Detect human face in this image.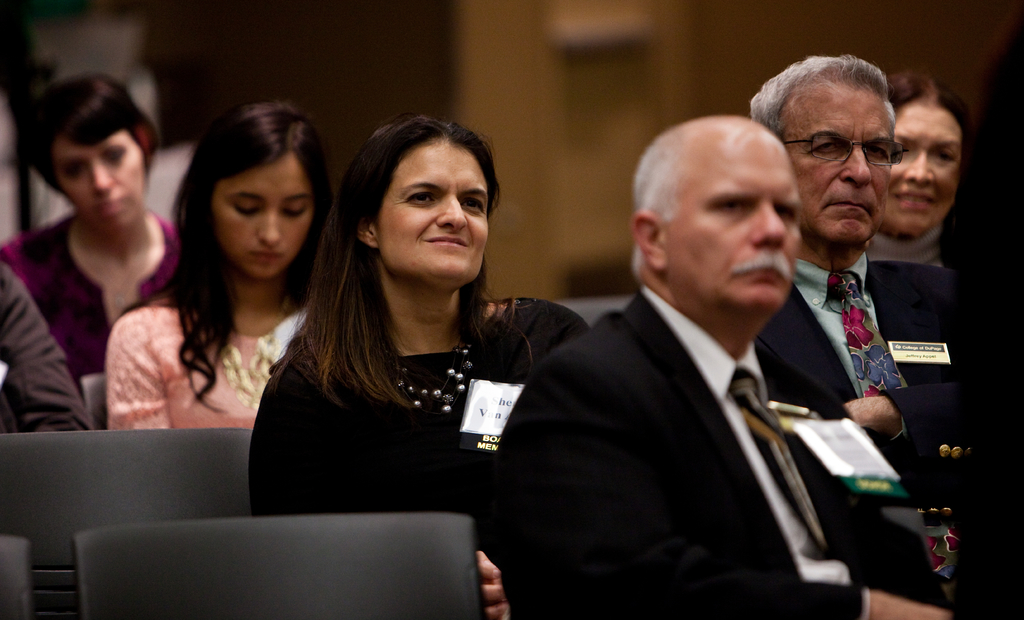
Detection: {"x1": 376, "y1": 140, "x2": 492, "y2": 284}.
